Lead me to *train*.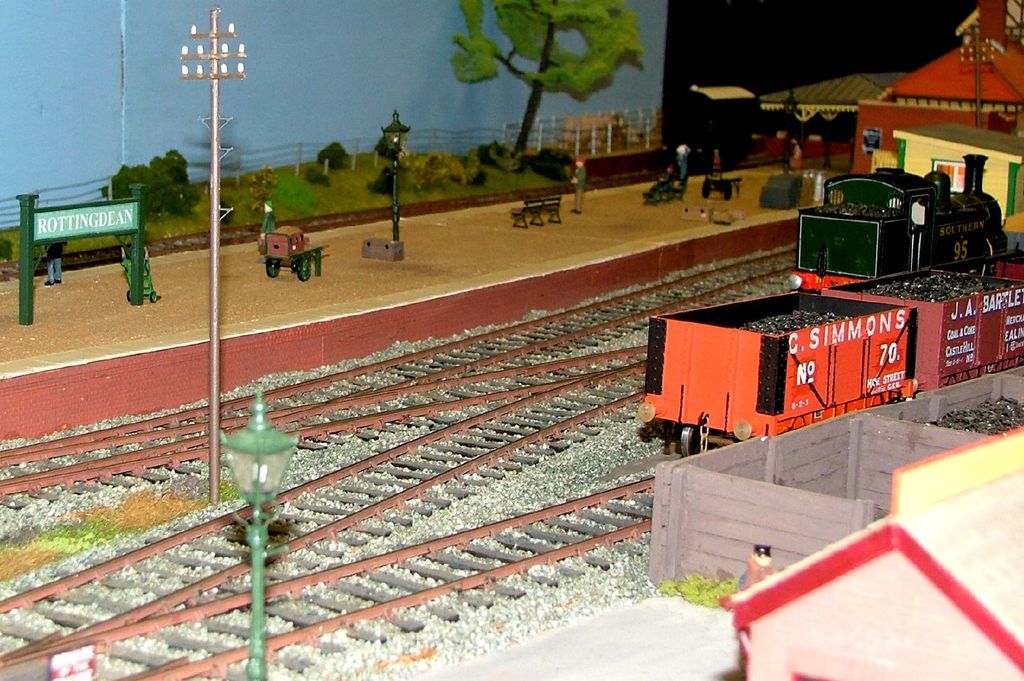
Lead to {"x1": 643, "y1": 366, "x2": 1023, "y2": 587}.
